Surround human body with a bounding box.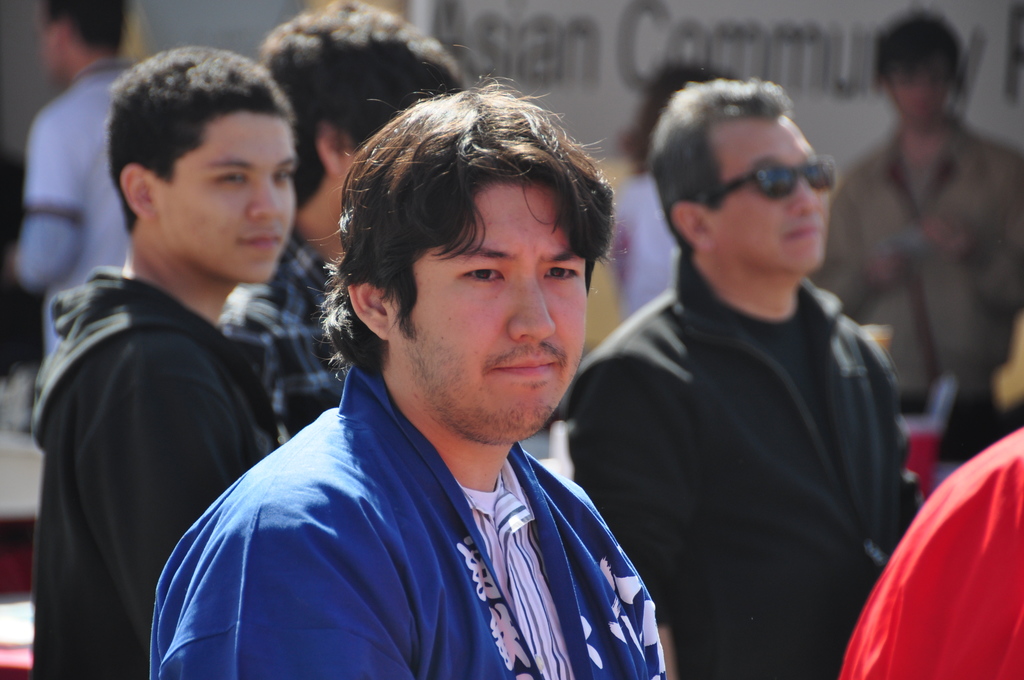
select_region(218, 245, 348, 451).
